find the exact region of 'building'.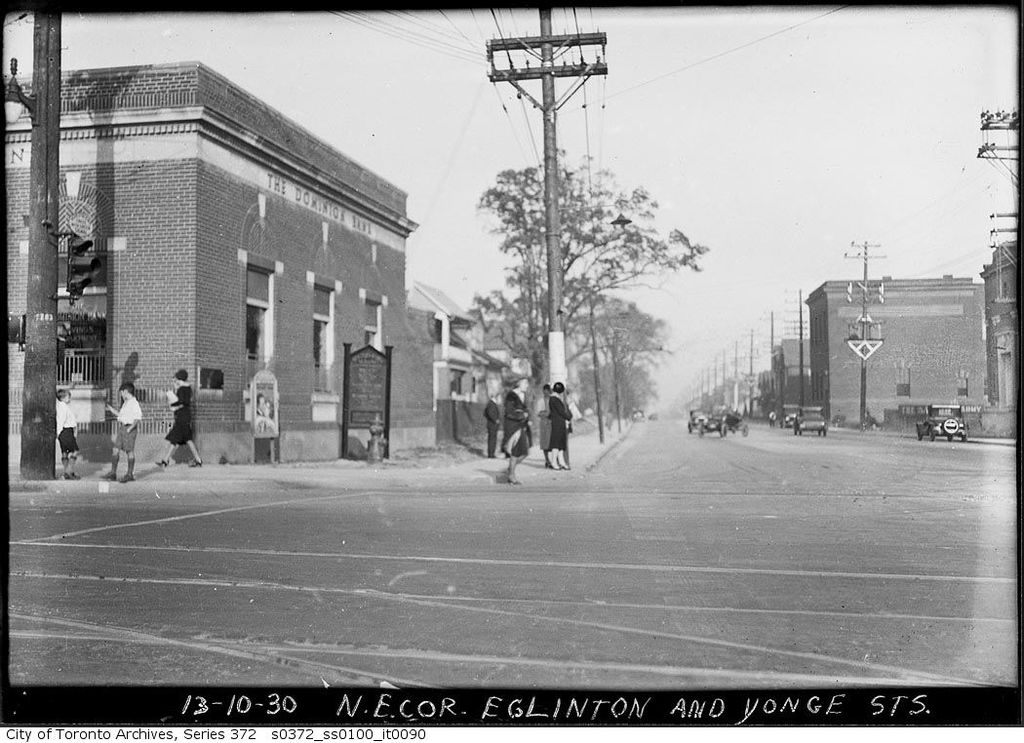
Exact region: (985,235,1019,409).
